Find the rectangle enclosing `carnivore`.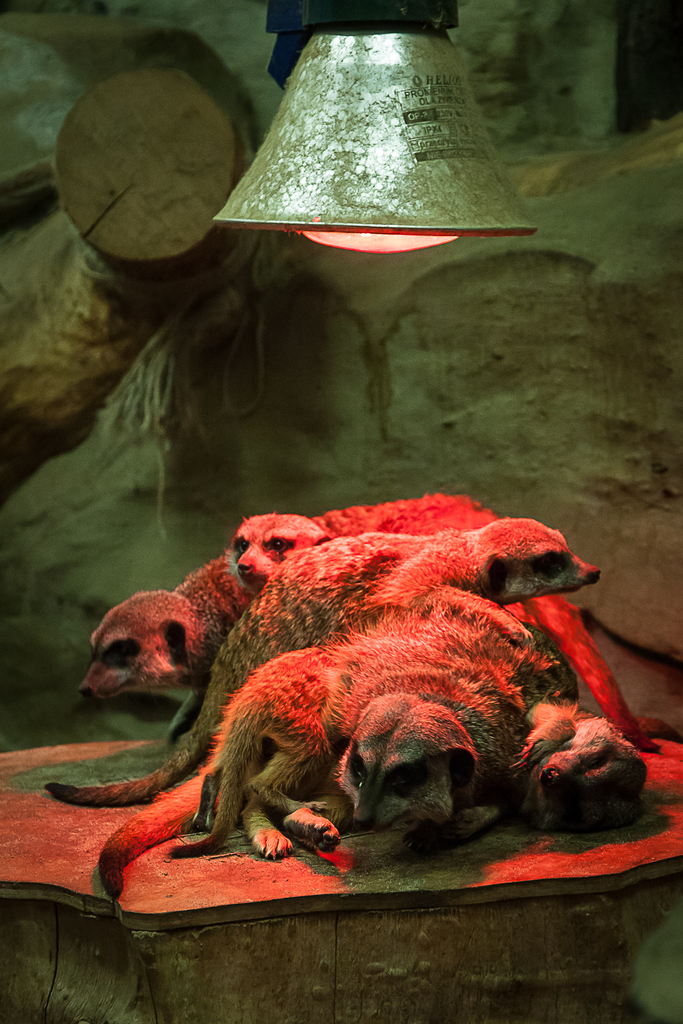
(38,511,602,793).
